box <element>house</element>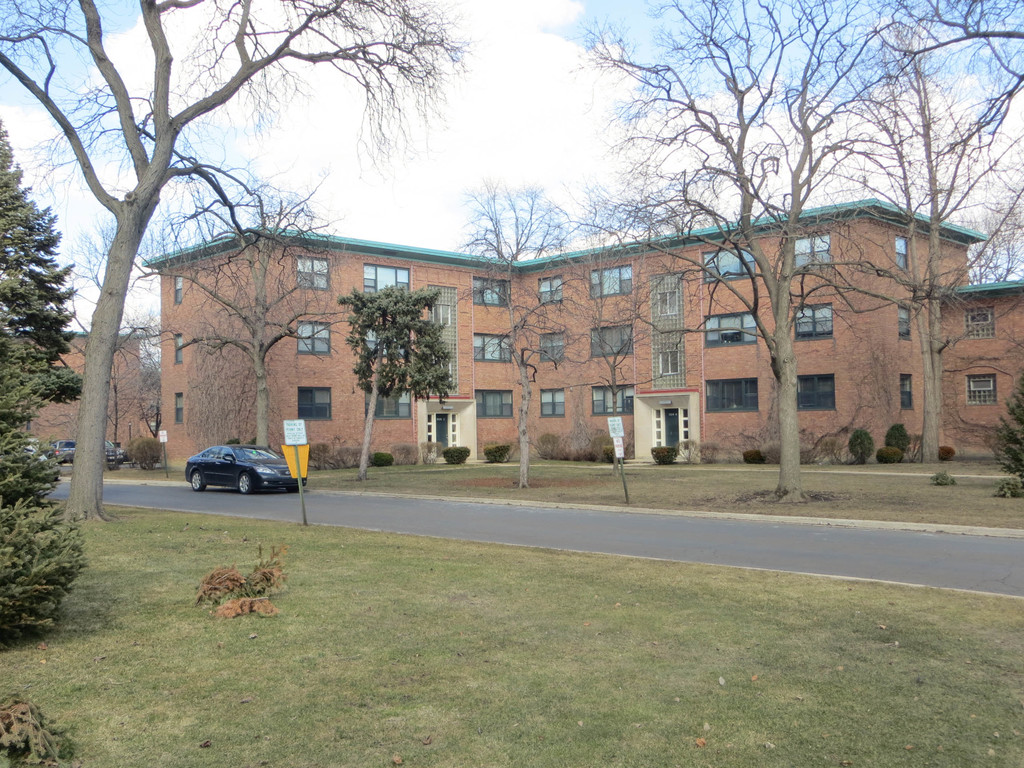
<region>6, 339, 149, 465</region>
